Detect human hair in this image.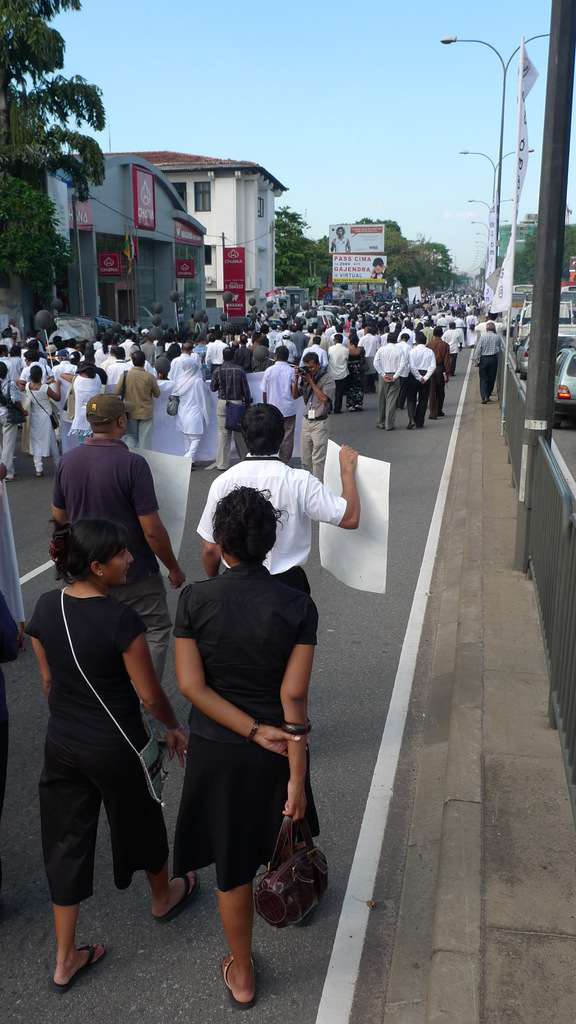
Detection: bbox=(0, 345, 8, 357).
